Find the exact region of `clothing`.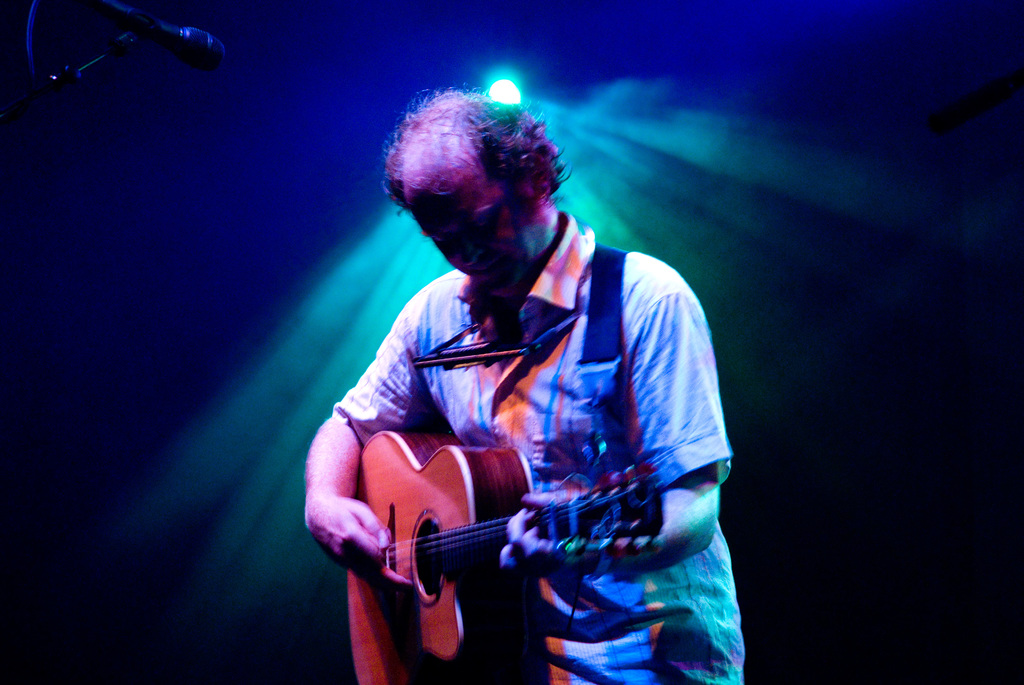
Exact region: l=332, t=181, r=735, b=672.
